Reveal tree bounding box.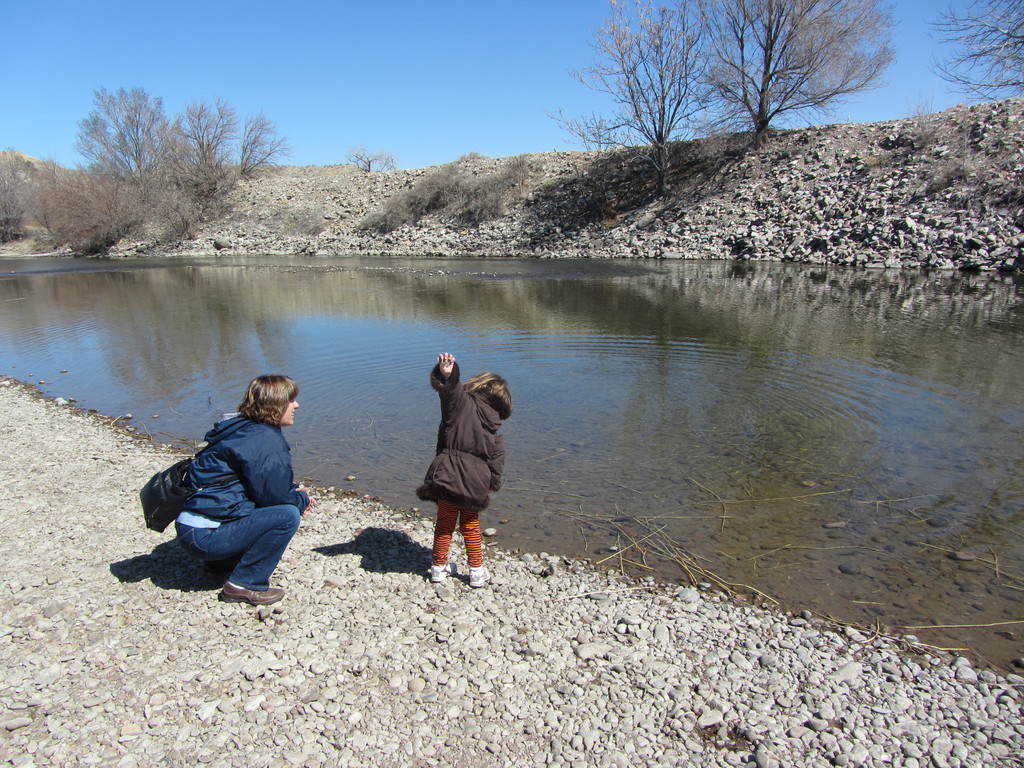
Revealed: [543,0,711,195].
